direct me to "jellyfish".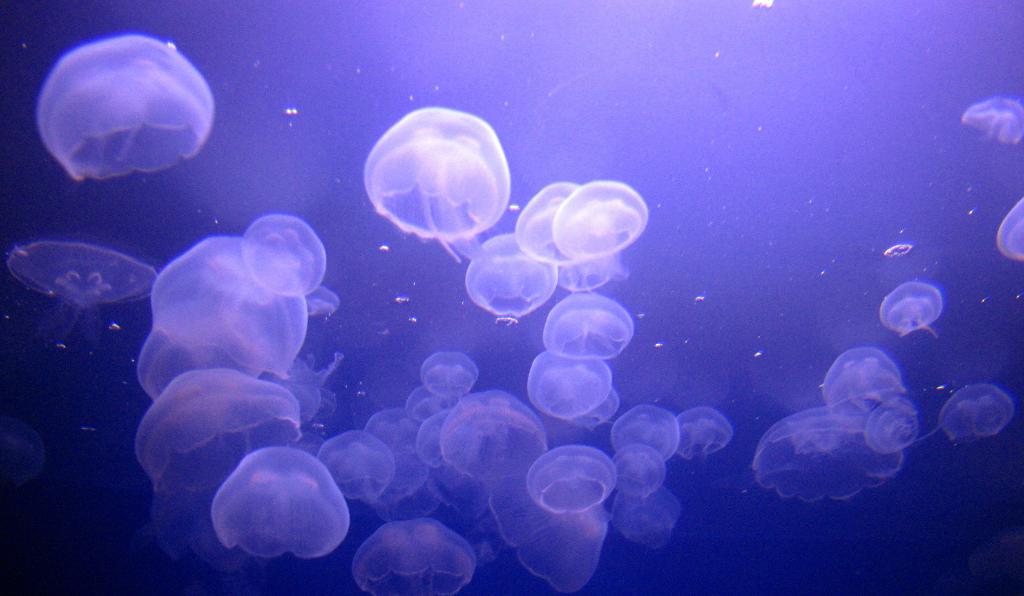
Direction: select_region(37, 35, 211, 185).
